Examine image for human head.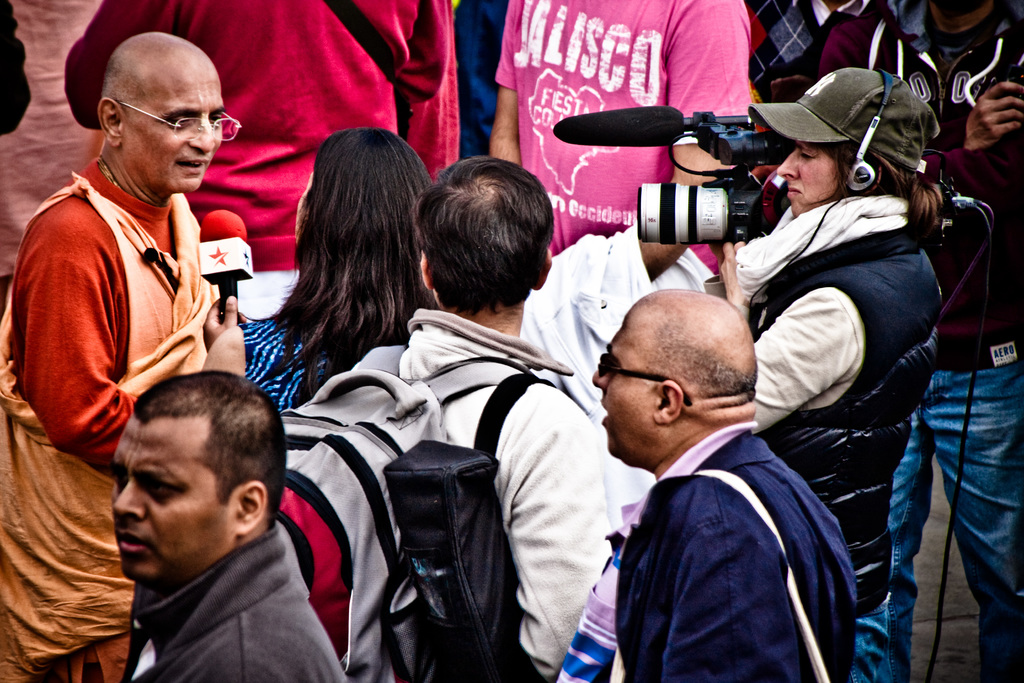
Examination result: <bbox>106, 353, 253, 583</bbox>.
